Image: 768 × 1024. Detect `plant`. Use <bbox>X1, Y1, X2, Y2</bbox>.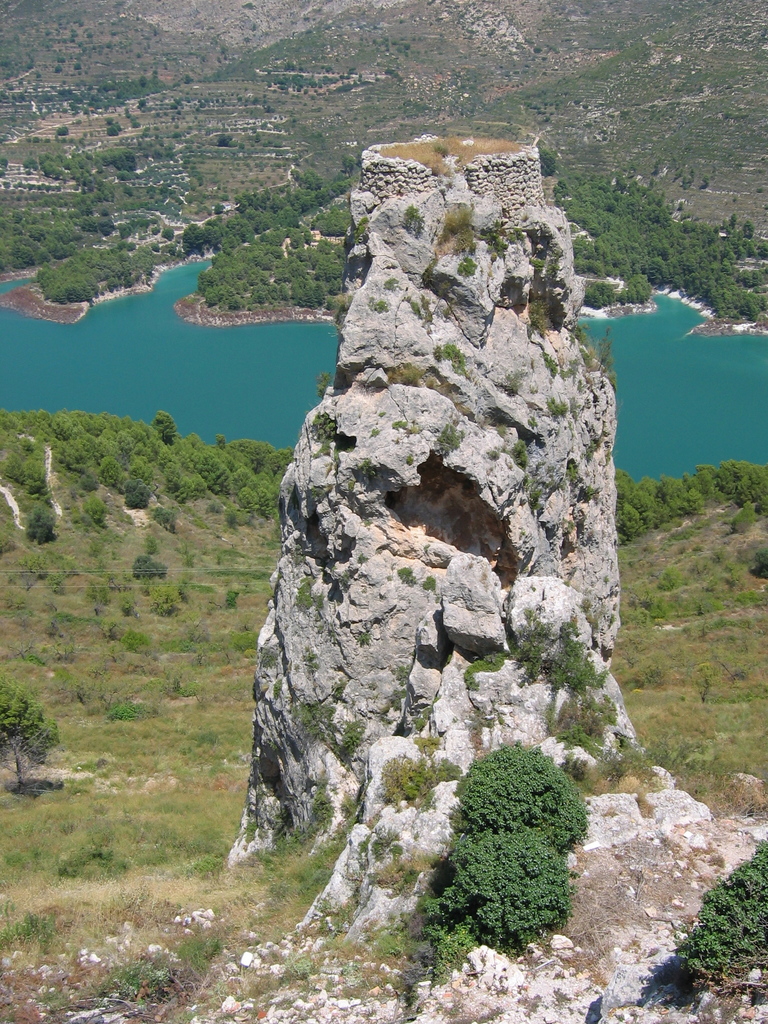
<bbox>288, 955, 317, 972</bbox>.
